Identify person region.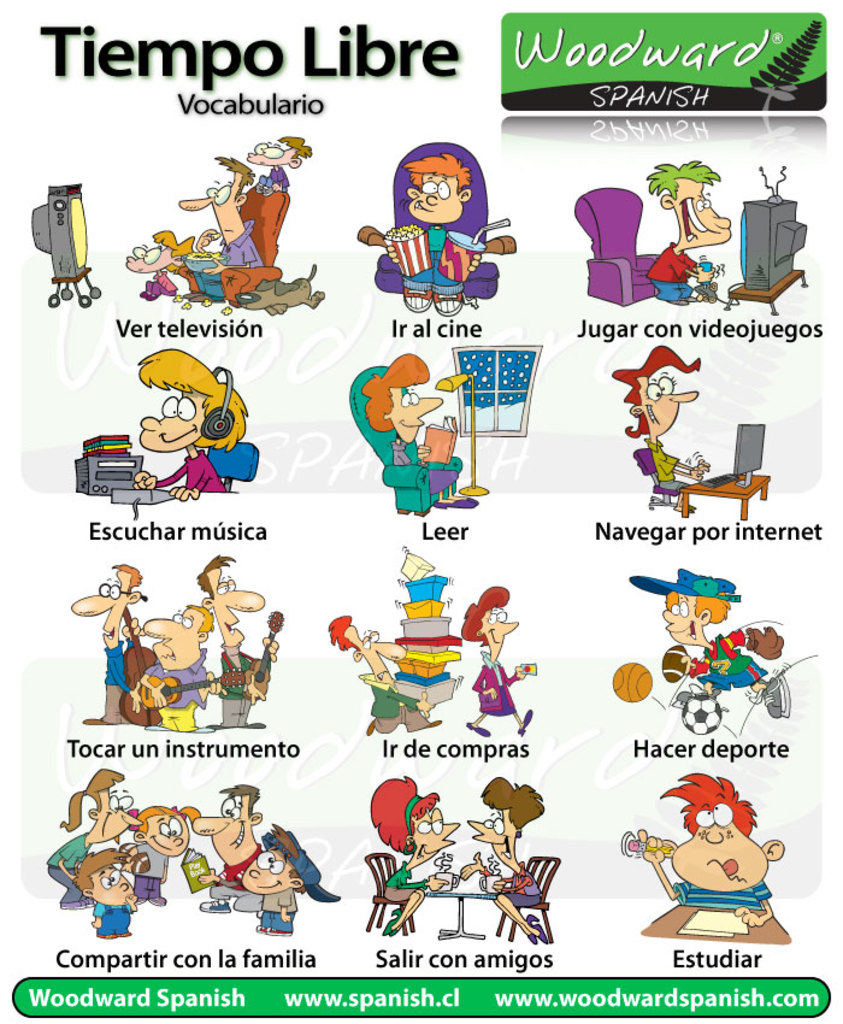
Region: bbox=[128, 348, 252, 504].
